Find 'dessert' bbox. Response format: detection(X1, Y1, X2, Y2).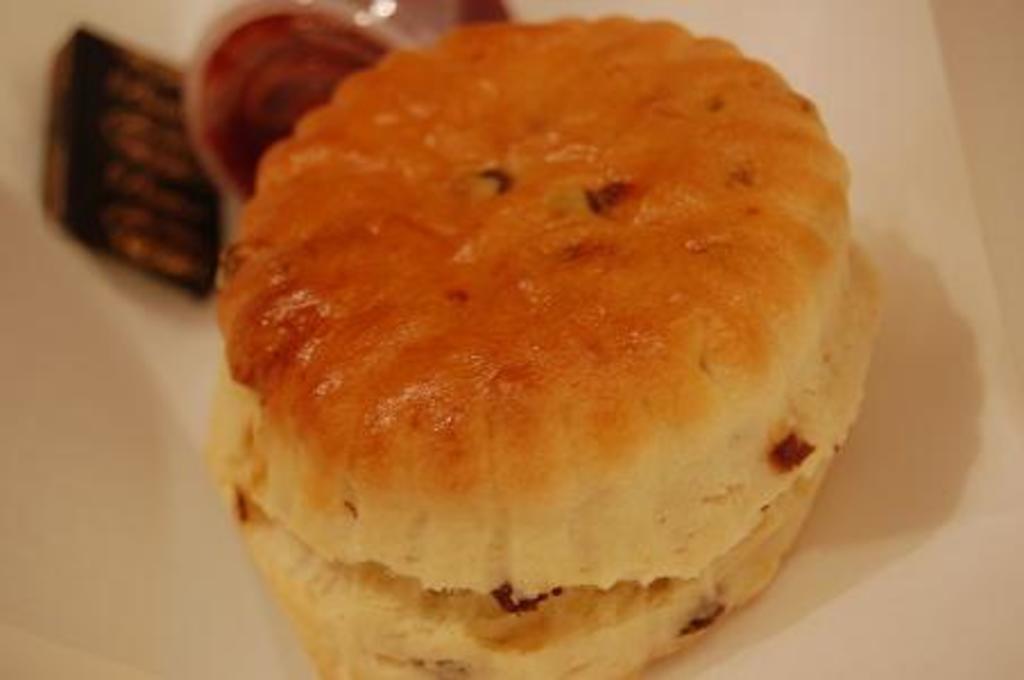
detection(213, 14, 886, 678).
